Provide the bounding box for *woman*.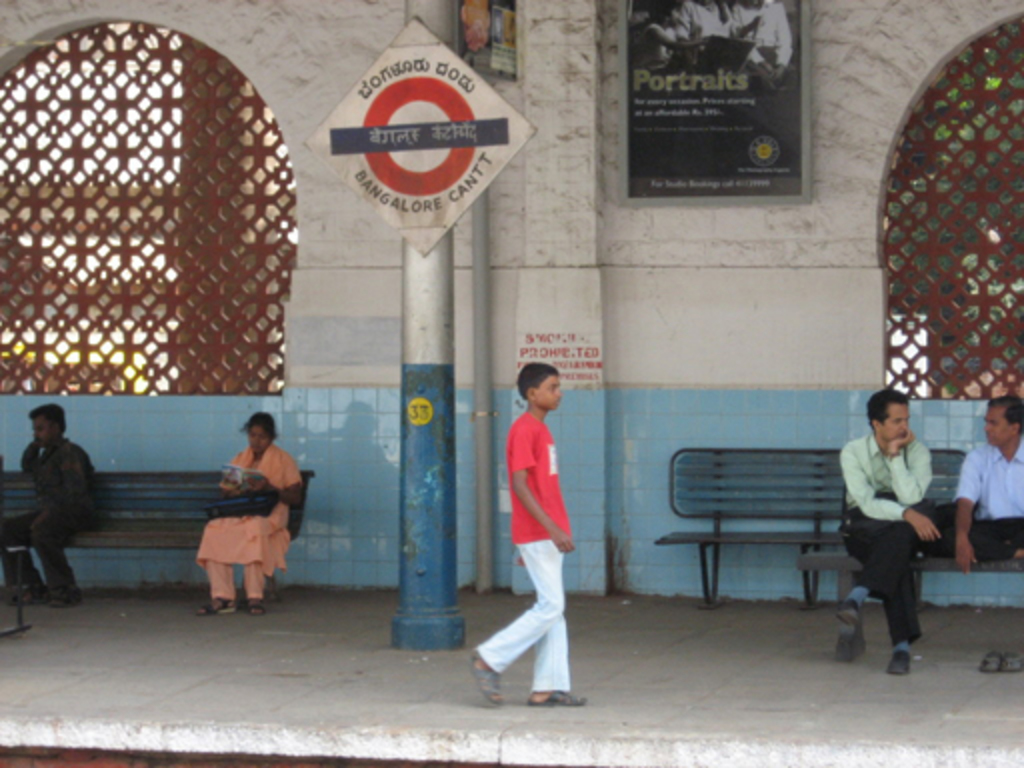
176:416:296:612.
